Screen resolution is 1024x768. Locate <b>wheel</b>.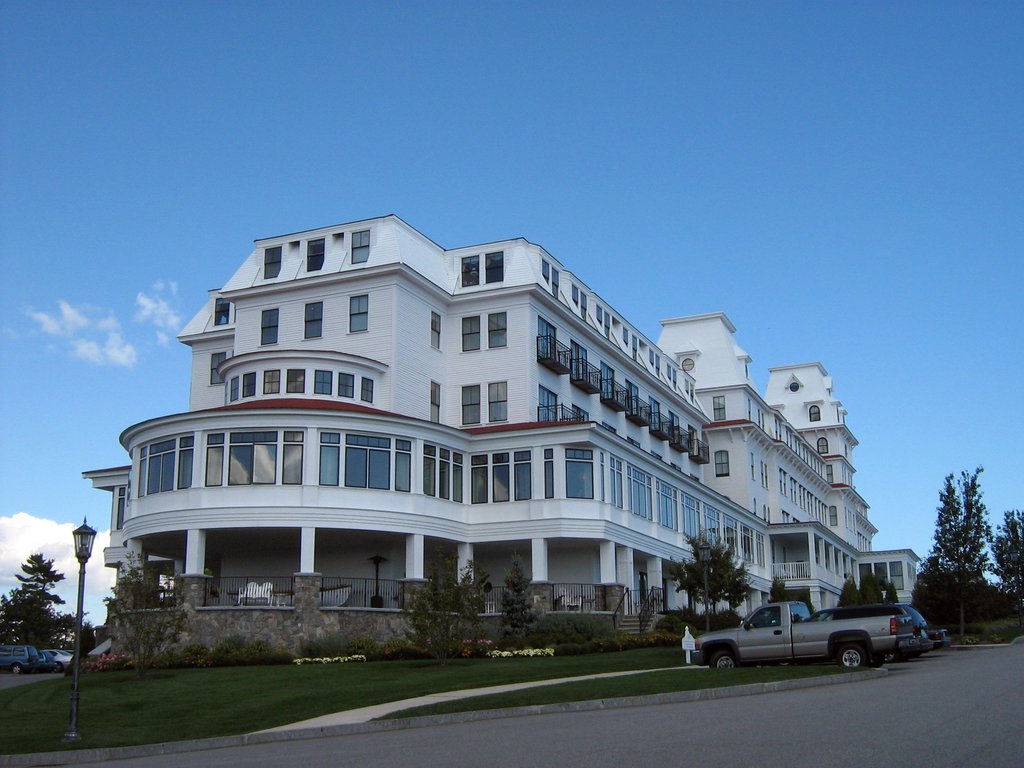
region(707, 648, 737, 672).
